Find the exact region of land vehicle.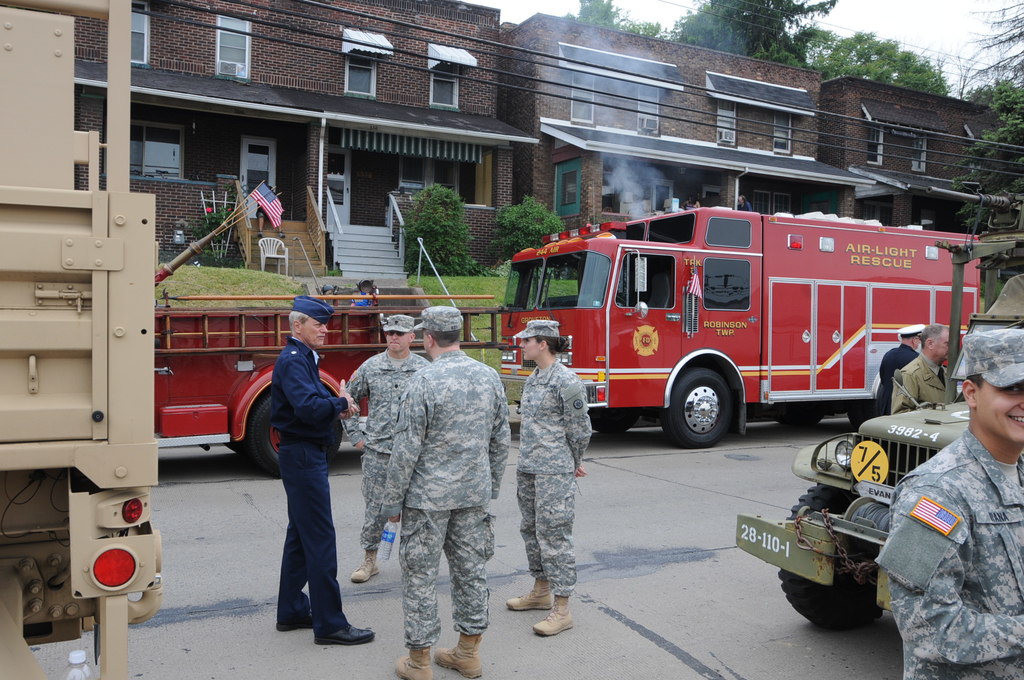
Exact region: 500 202 982 444.
